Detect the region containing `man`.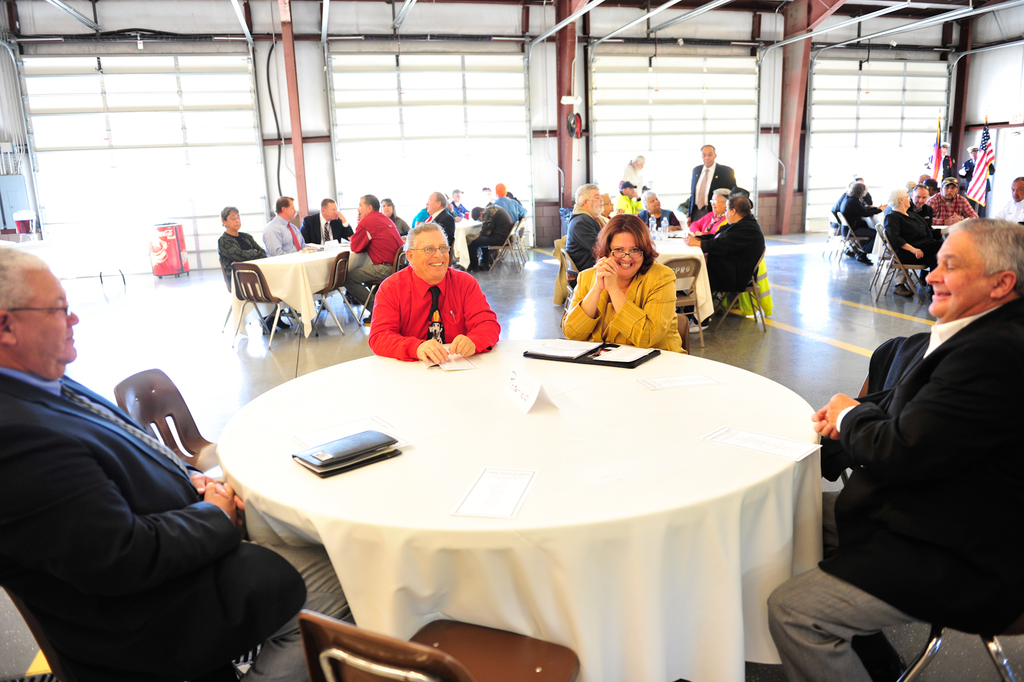
[left=216, top=208, right=291, bottom=336].
